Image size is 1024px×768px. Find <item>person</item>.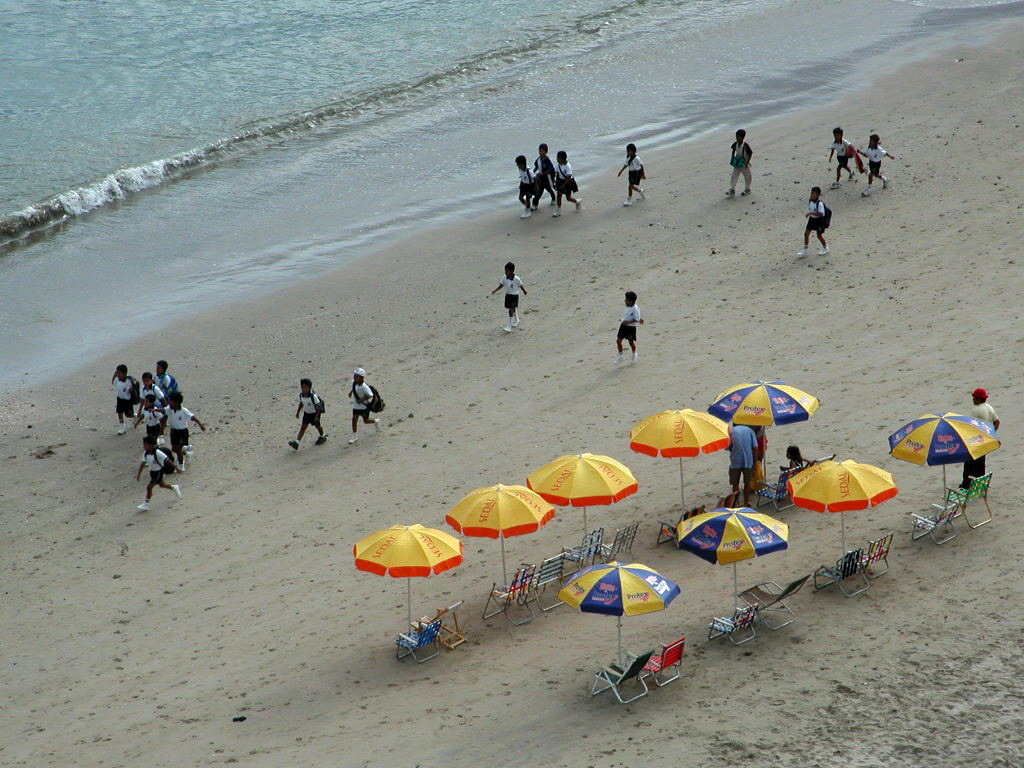
Rect(154, 360, 168, 391).
